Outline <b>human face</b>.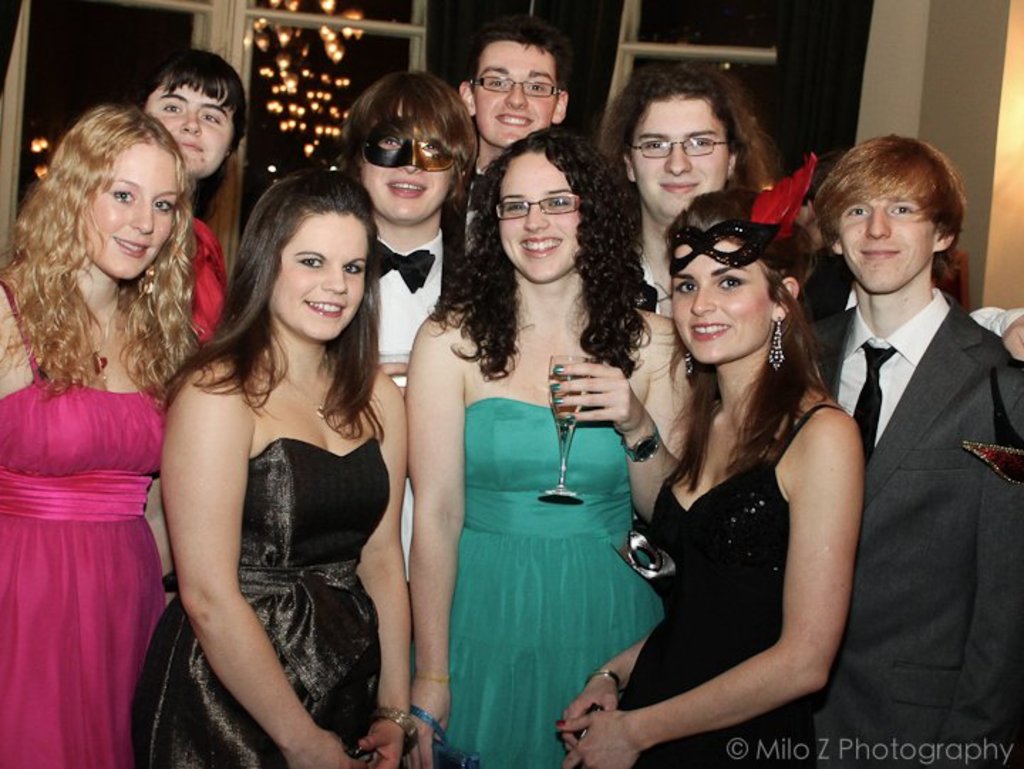
Outline: 633, 87, 732, 222.
